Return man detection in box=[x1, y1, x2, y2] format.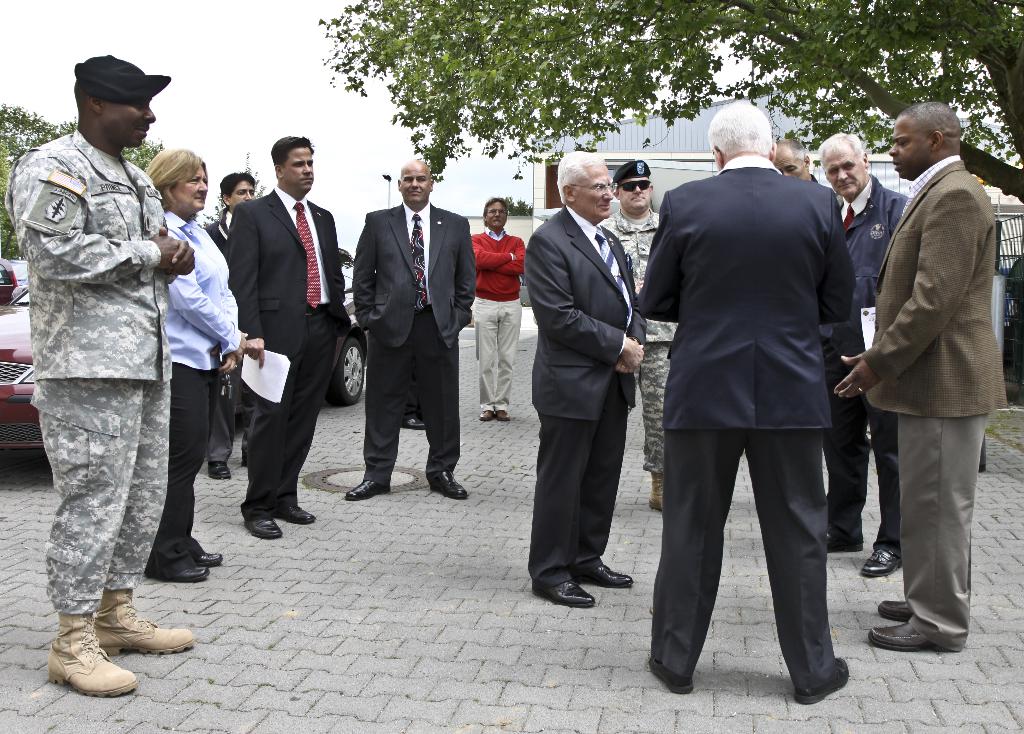
box=[522, 150, 650, 609].
